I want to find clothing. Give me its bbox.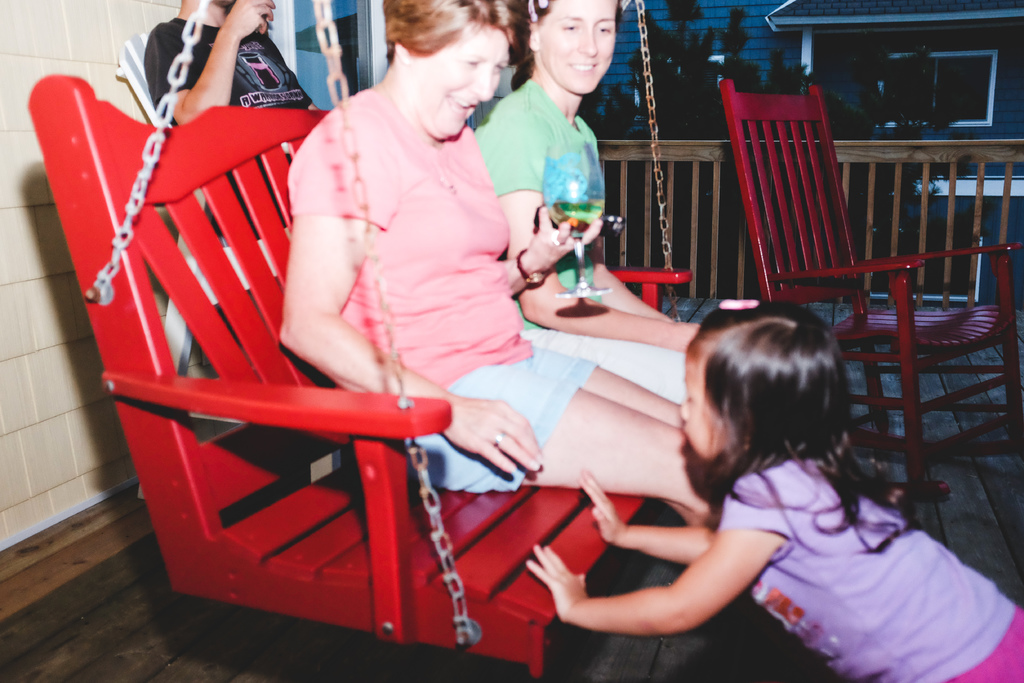
rect(284, 76, 605, 499).
